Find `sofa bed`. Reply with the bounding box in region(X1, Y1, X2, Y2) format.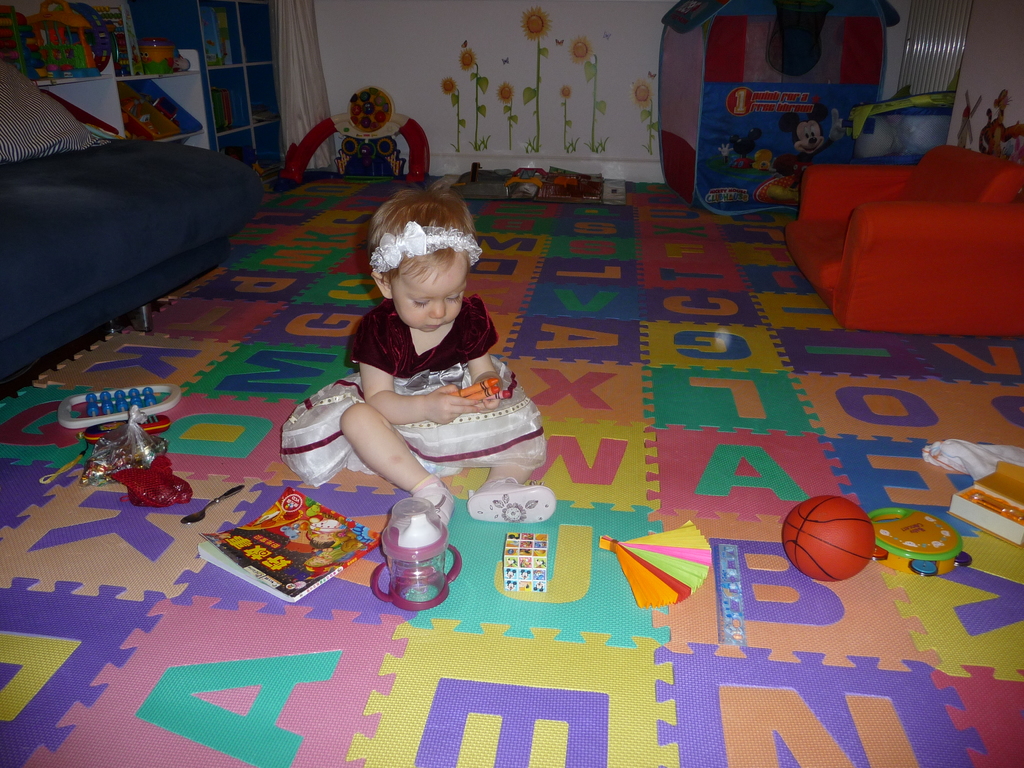
region(792, 137, 1022, 341).
